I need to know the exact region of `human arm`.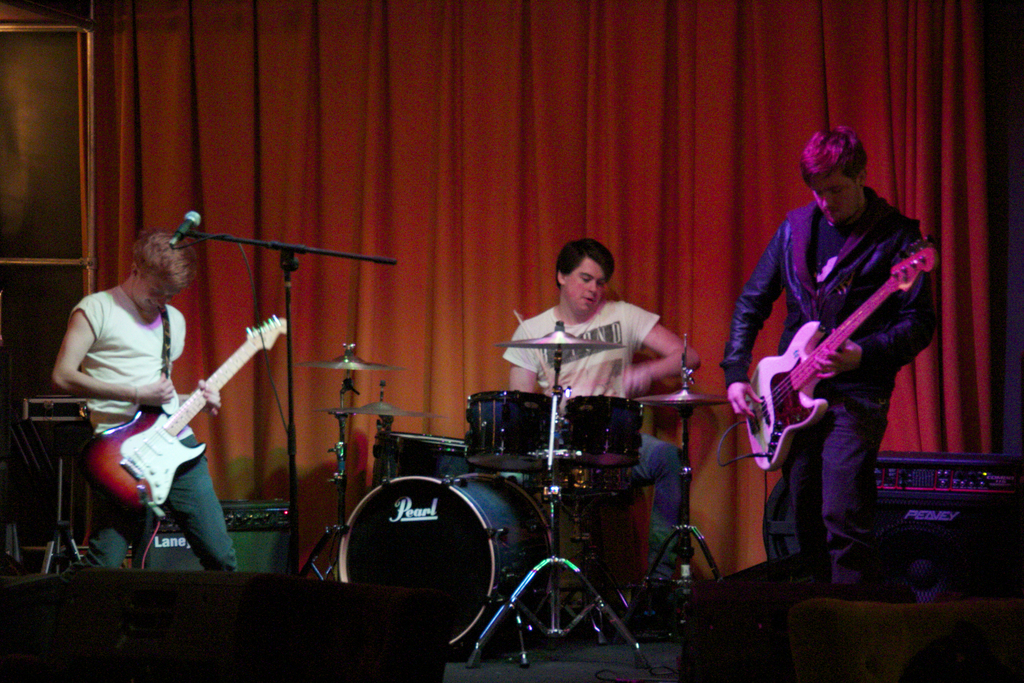
Region: left=168, top=304, right=224, bottom=417.
